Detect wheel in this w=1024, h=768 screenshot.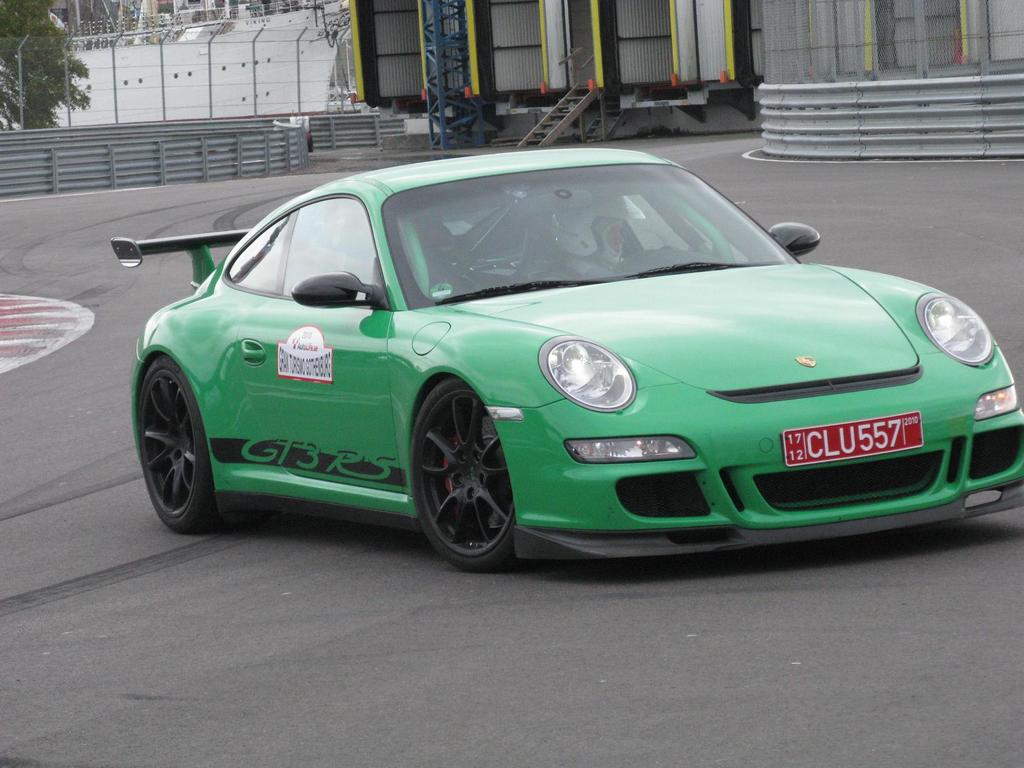
Detection: <box>131,352,218,535</box>.
